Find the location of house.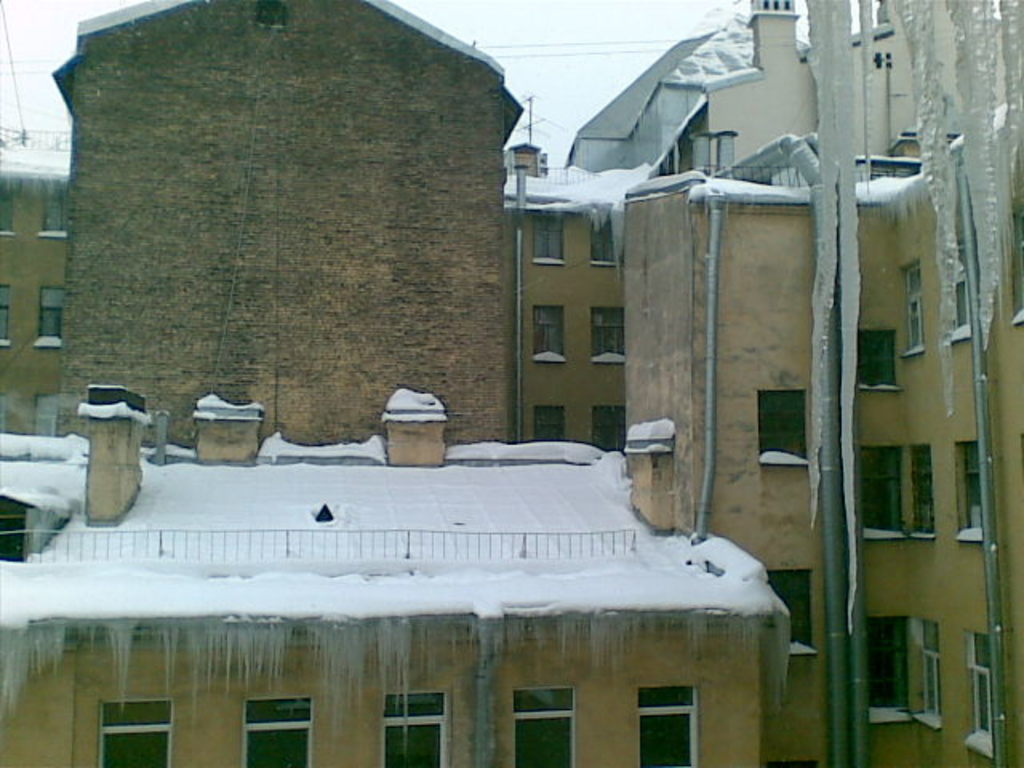
Location: [0,381,778,766].
